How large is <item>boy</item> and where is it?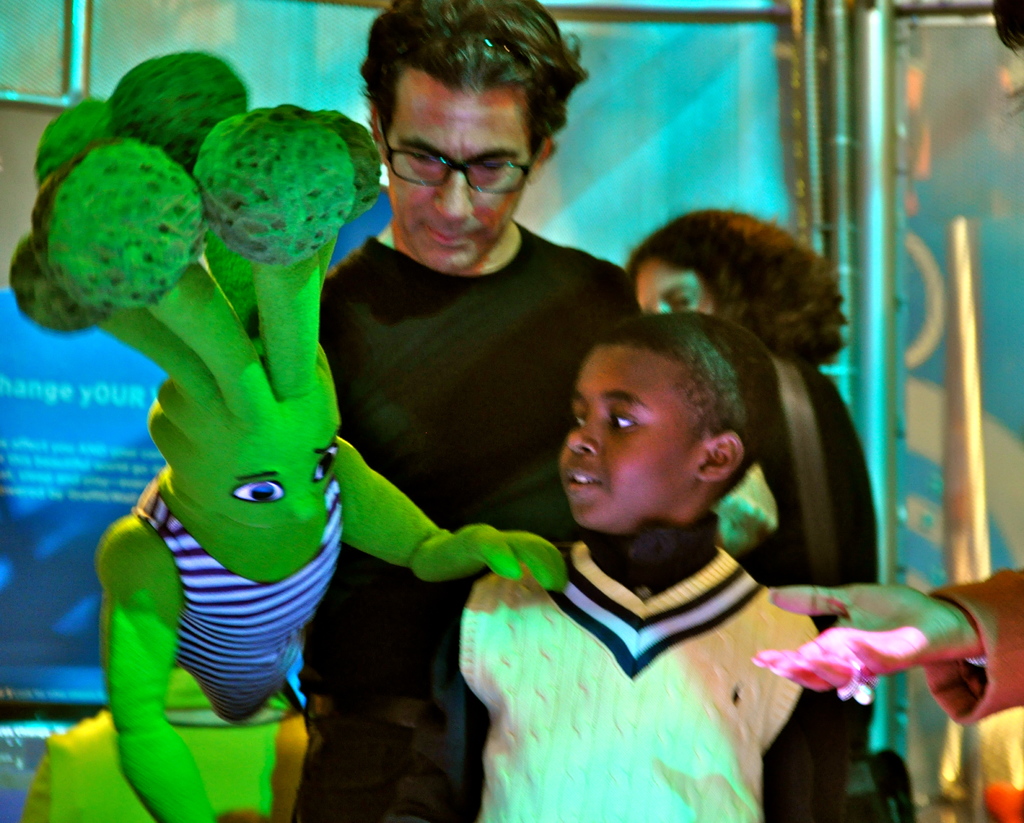
Bounding box: bbox=[433, 309, 894, 822].
